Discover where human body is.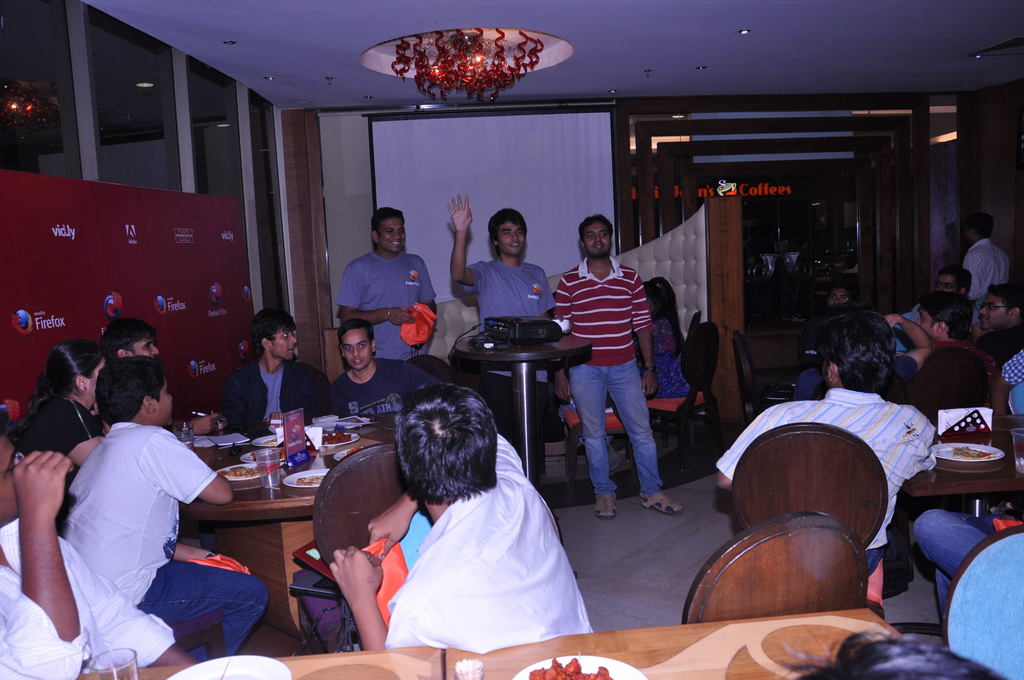
Discovered at rect(826, 284, 854, 309).
